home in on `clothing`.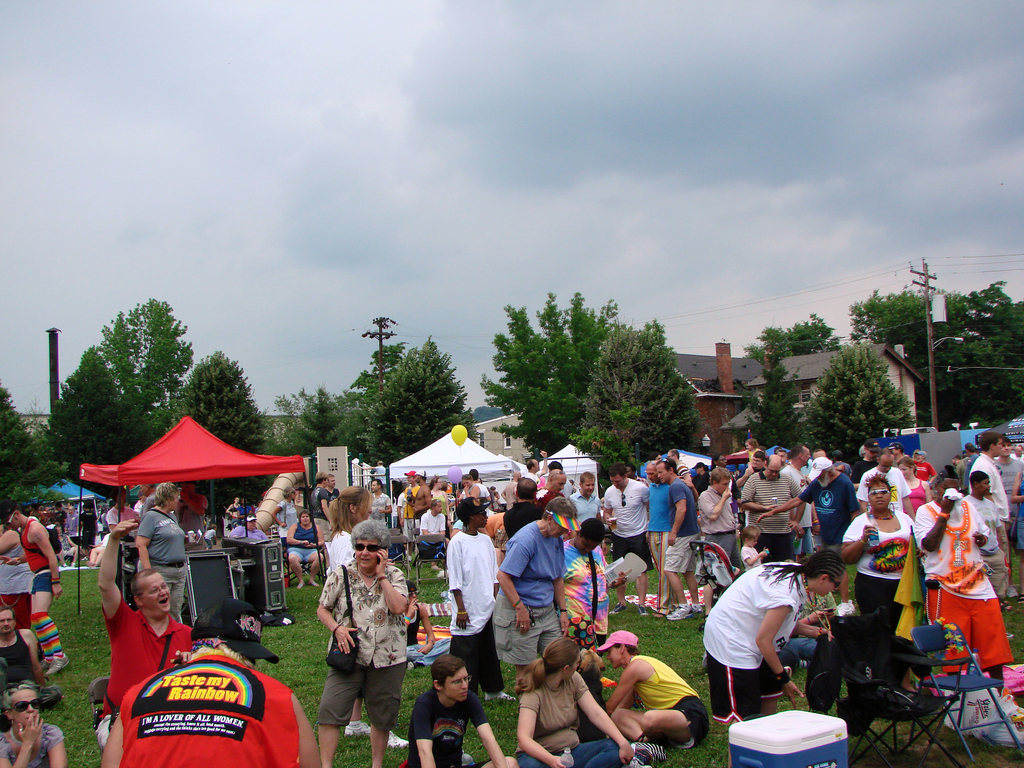
Homed in at {"left": 255, "top": 505, "right": 259, "bottom": 515}.
